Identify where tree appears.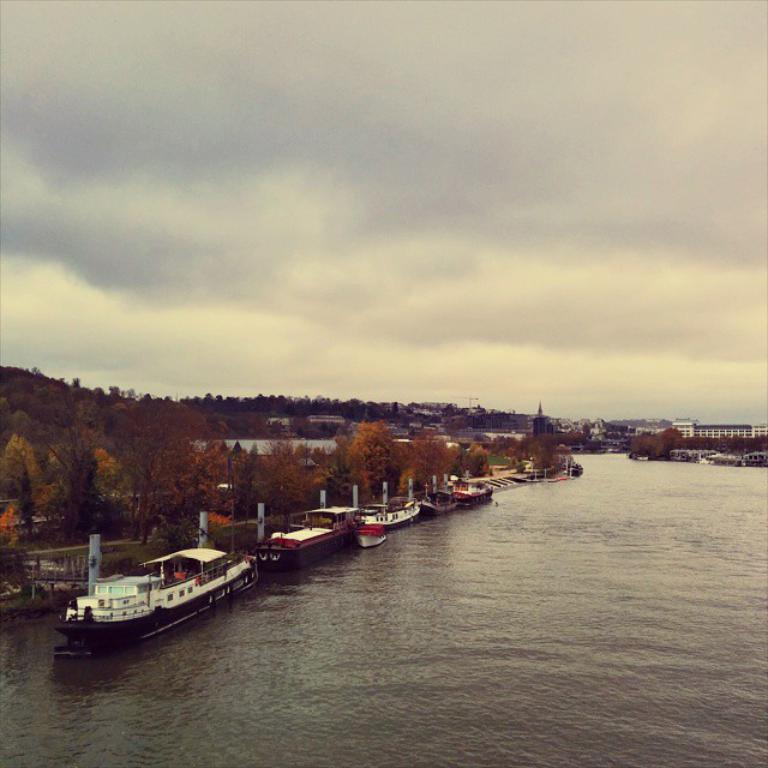
Appears at select_region(409, 431, 450, 500).
